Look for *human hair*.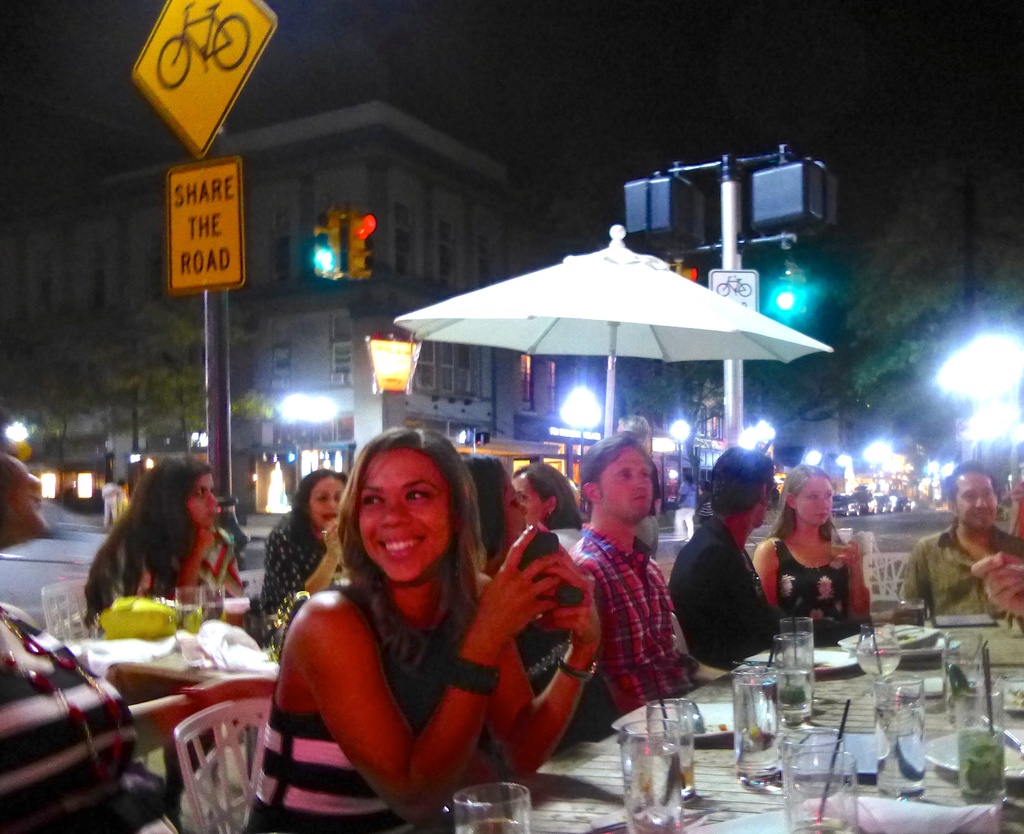
Found: [710, 446, 776, 516].
